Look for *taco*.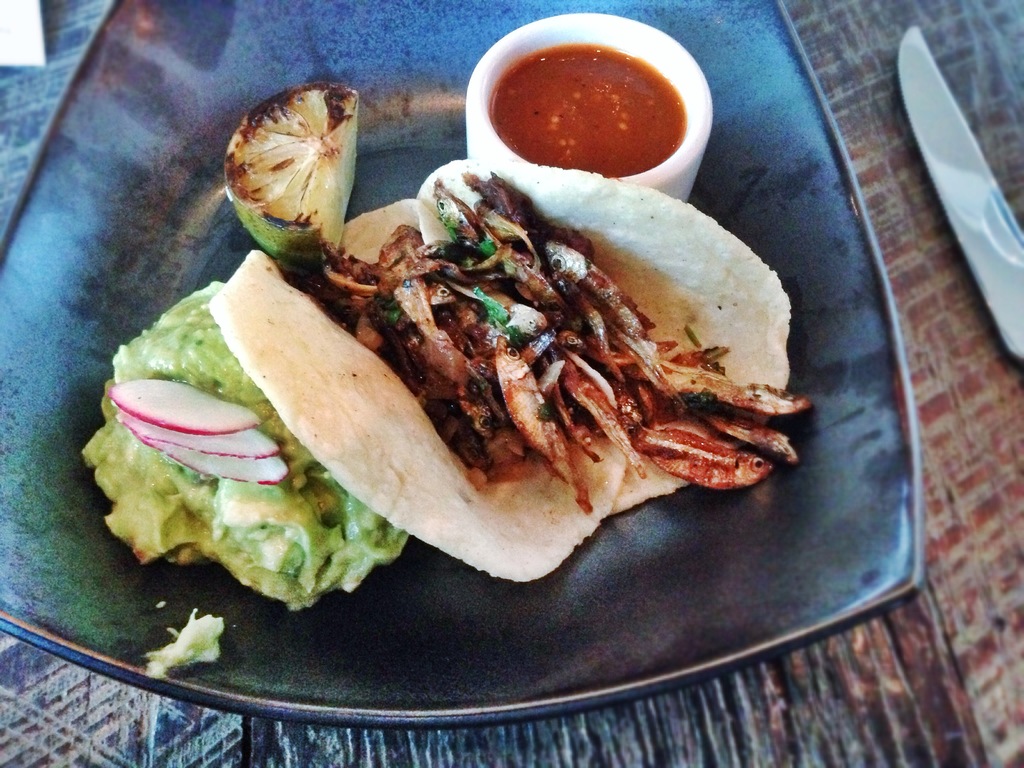
Found: 210/157/806/587.
